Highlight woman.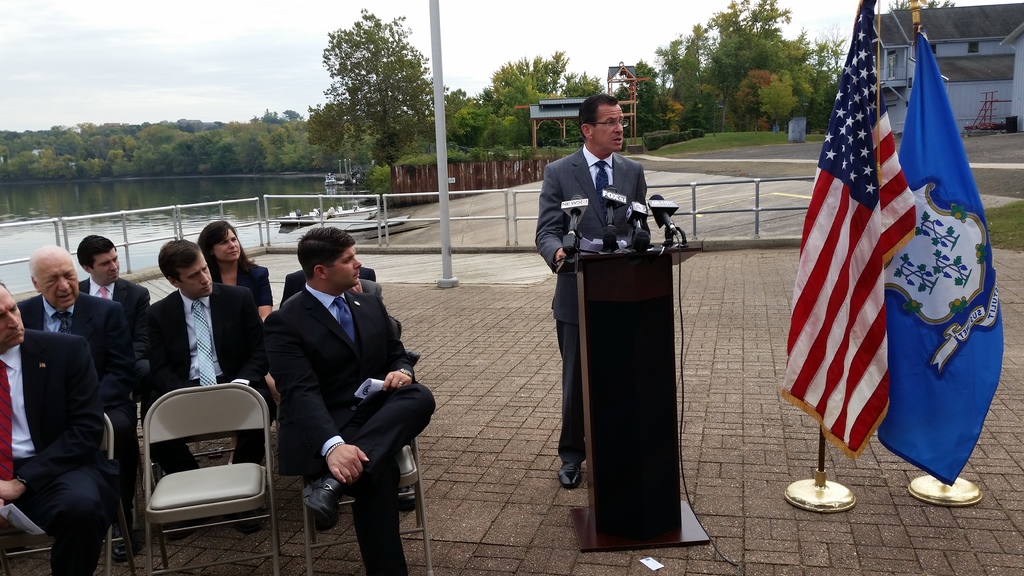
Highlighted region: [left=197, top=224, right=276, bottom=403].
